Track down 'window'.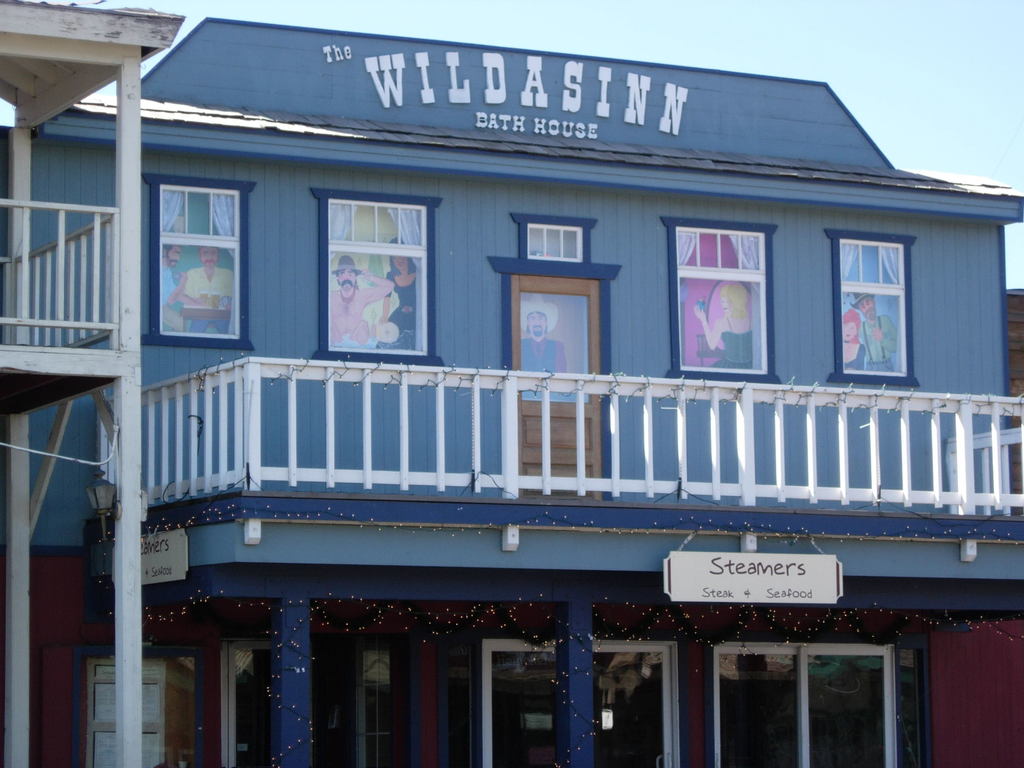
Tracked to [left=479, top=255, right=623, bottom=497].
